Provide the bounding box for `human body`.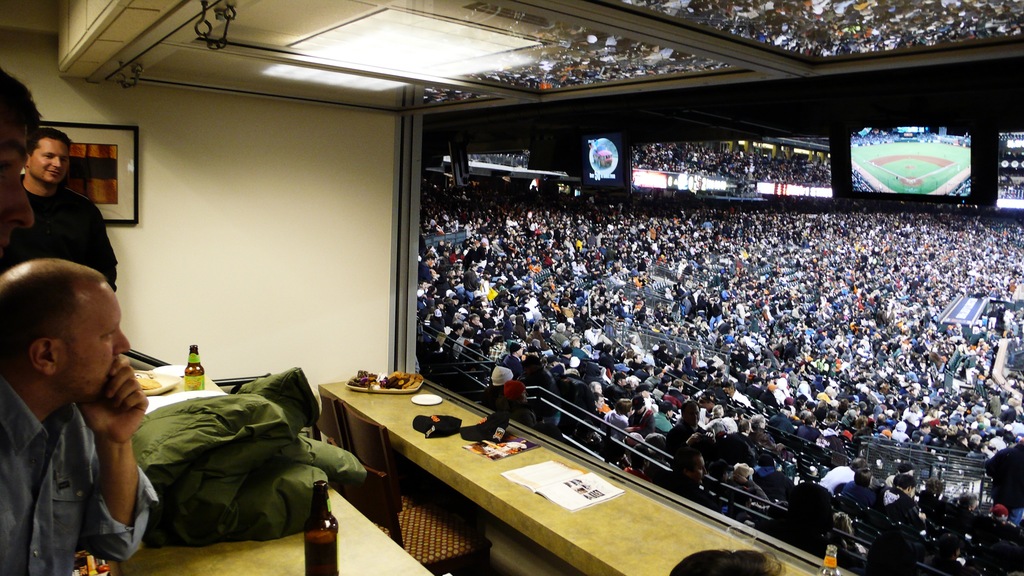
crop(531, 272, 551, 277).
